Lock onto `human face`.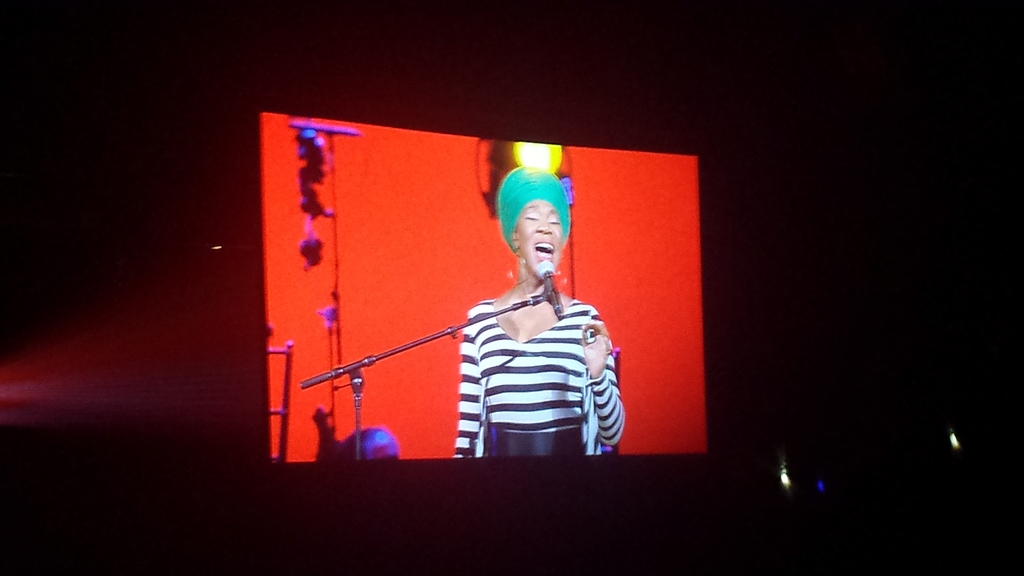
Locked: <region>518, 205, 559, 279</region>.
